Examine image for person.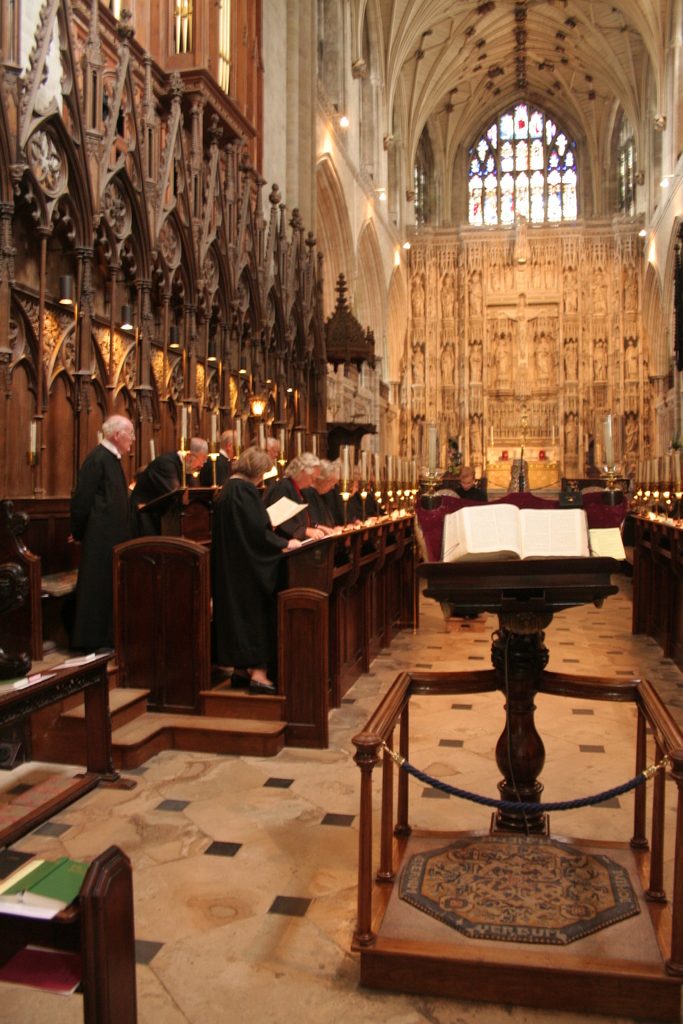
Examination result: <bbox>62, 388, 142, 634</bbox>.
